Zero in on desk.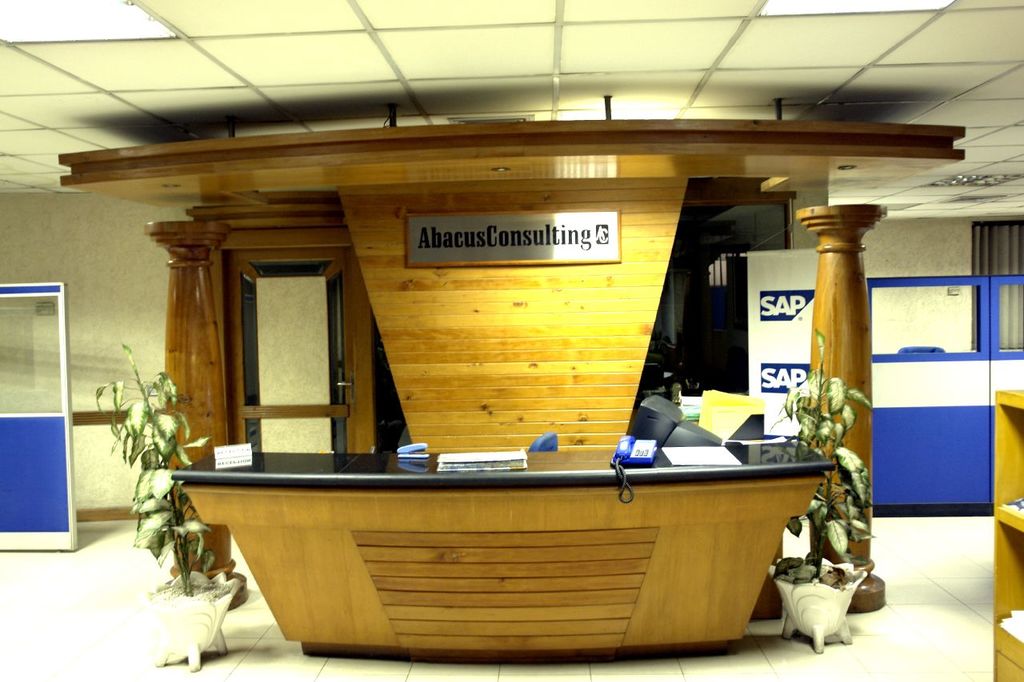
Zeroed in: bbox(125, 430, 838, 666).
